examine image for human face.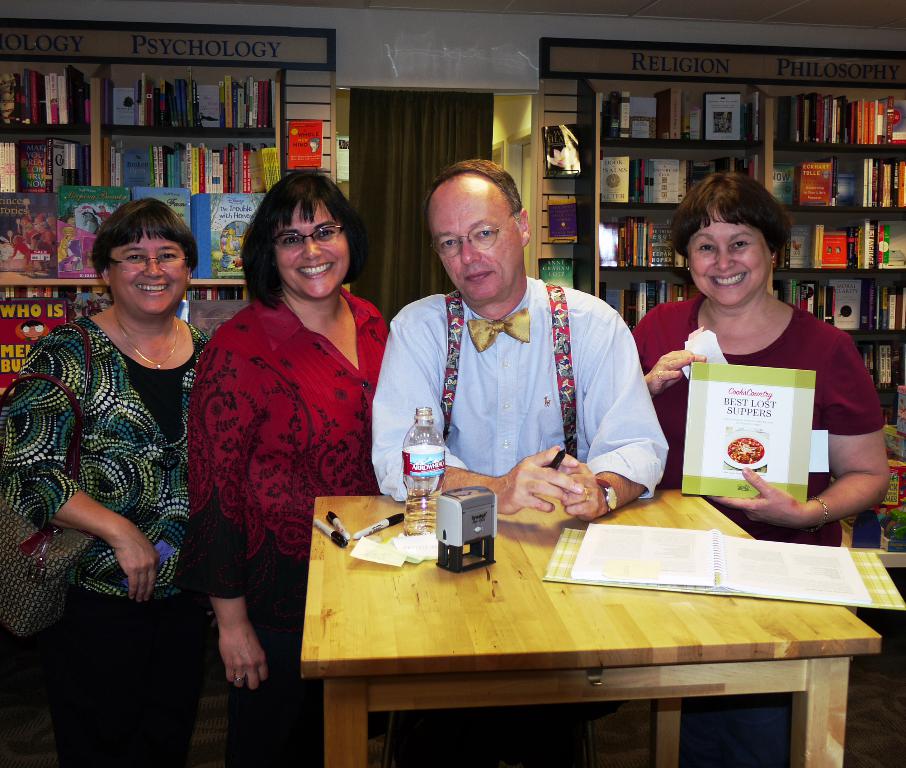
Examination result: [left=274, top=199, right=349, bottom=297].
